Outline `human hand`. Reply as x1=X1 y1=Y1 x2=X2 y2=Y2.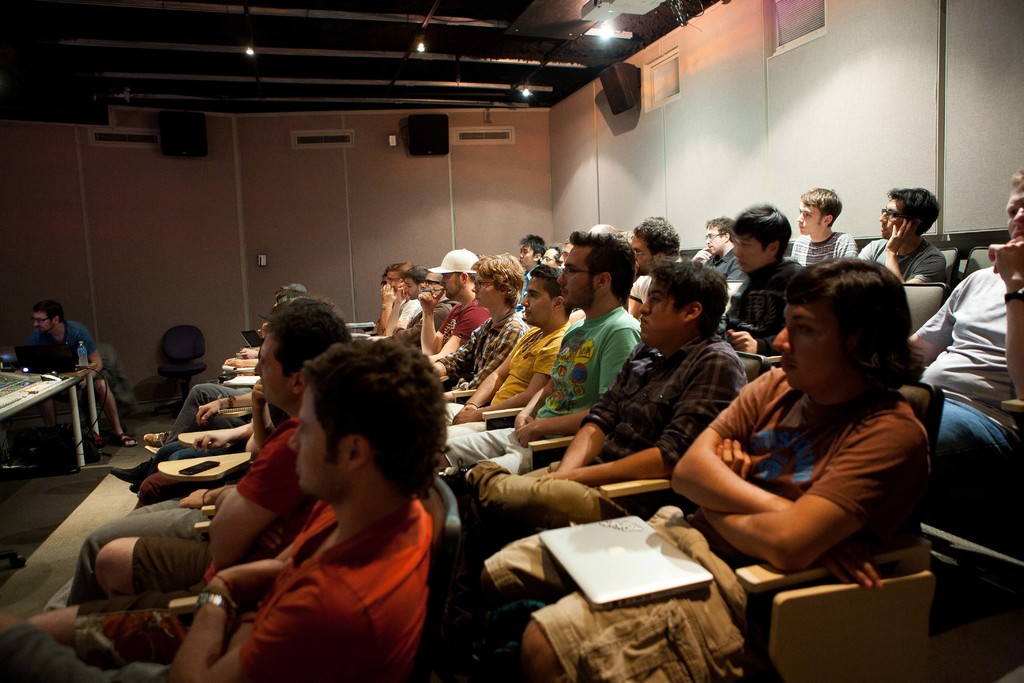
x1=514 y1=420 x2=539 y2=452.
